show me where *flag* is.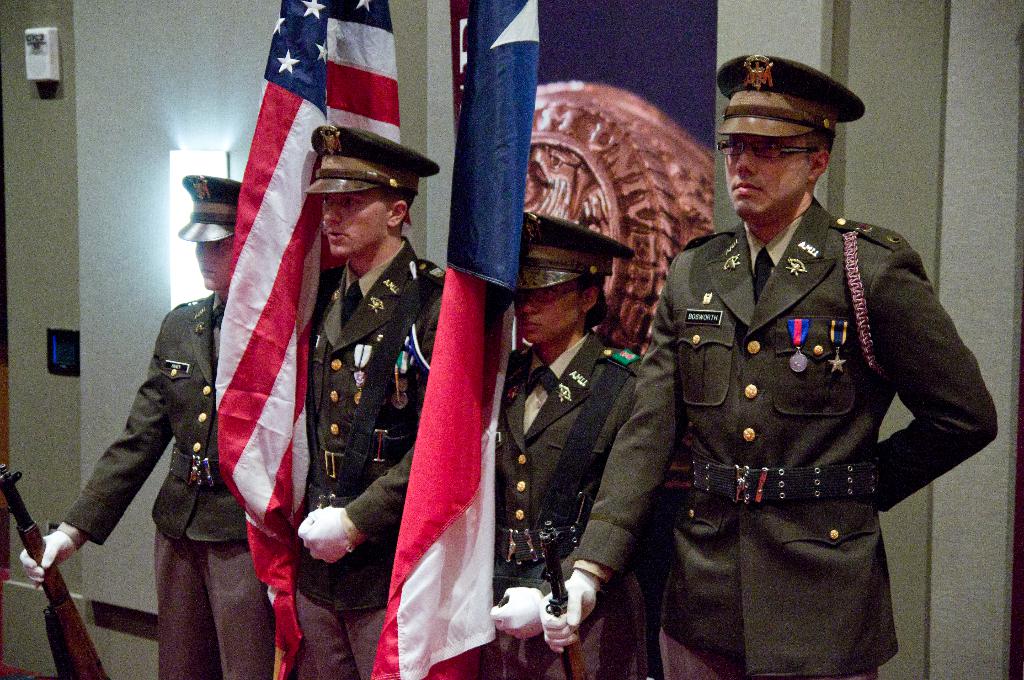
*flag* is at (left=778, top=314, right=814, bottom=349).
